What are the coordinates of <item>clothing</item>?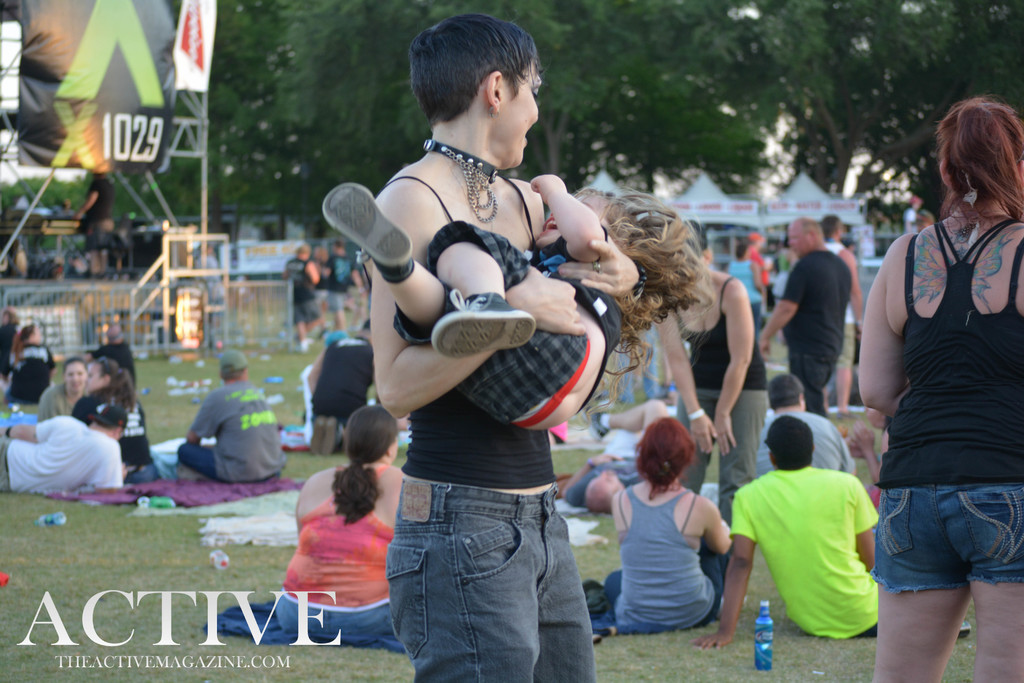
Rect(319, 254, 349, 322).
